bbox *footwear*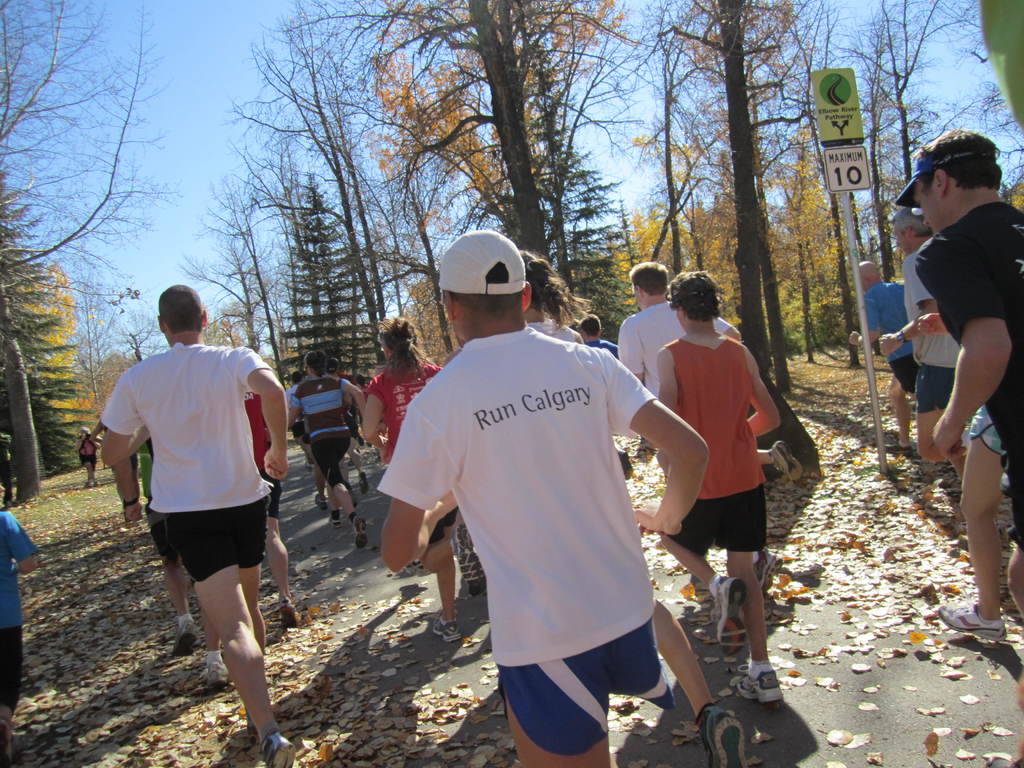
<box>325,505,340,529</box>
